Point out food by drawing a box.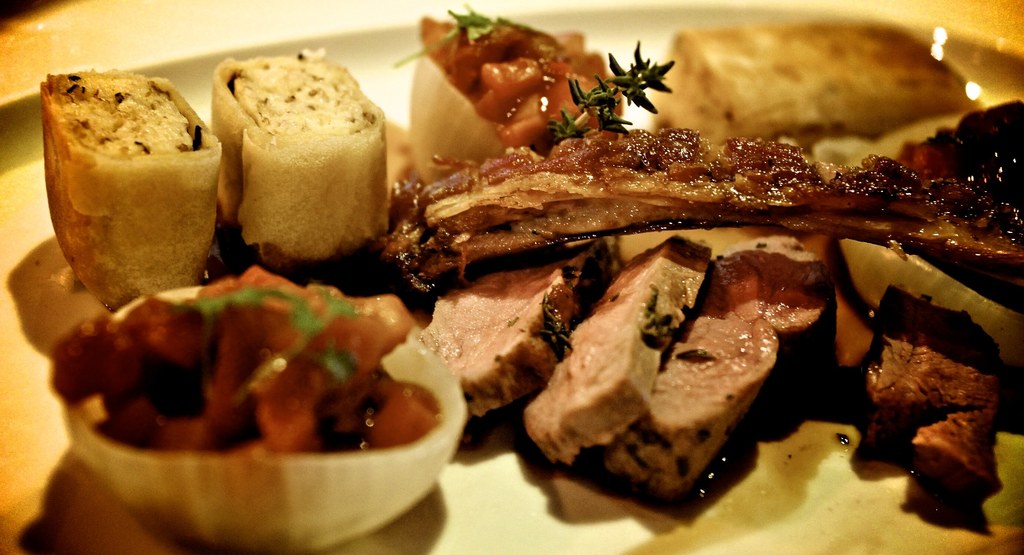
40/249/465/514.
